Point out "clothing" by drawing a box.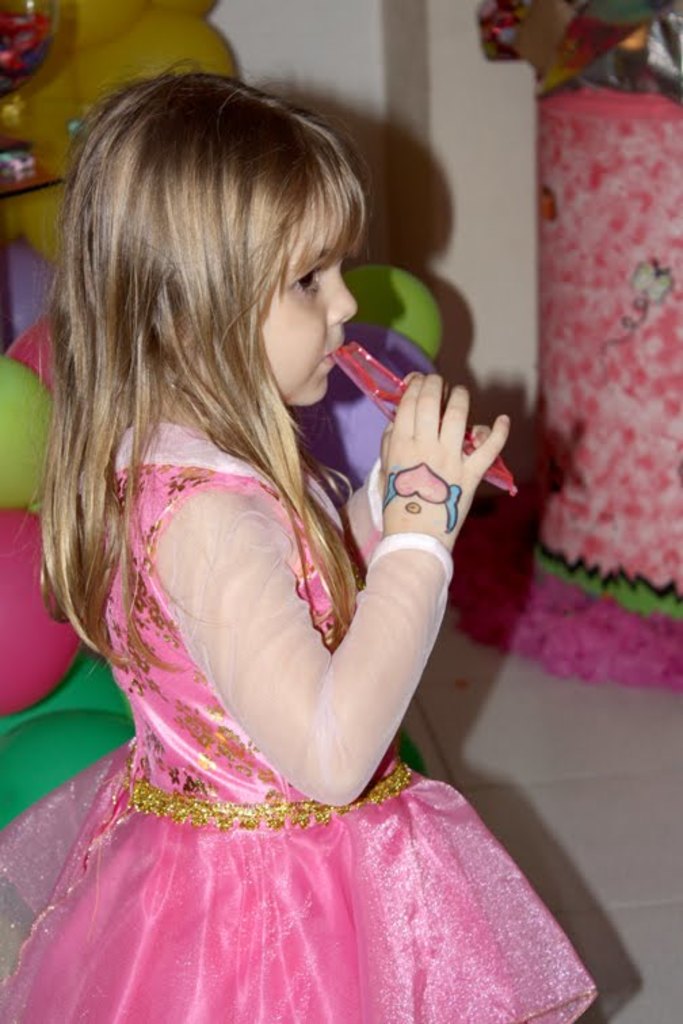
pyautogui.locateOnScreen(0, 424, 599, 1023).
